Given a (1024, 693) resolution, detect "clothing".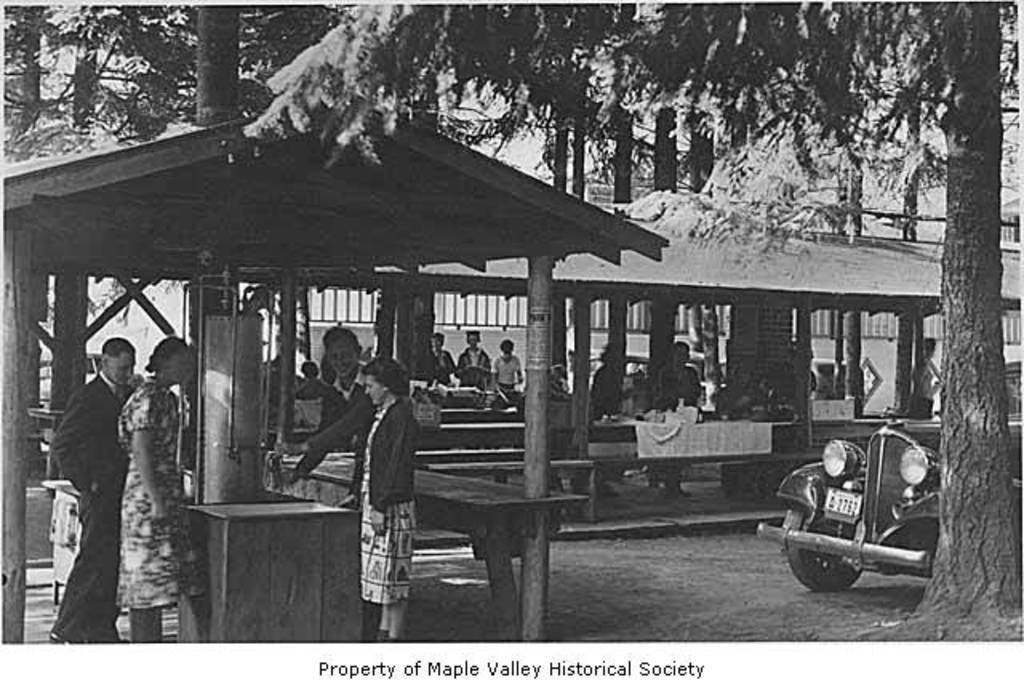
115,376,205,610.
